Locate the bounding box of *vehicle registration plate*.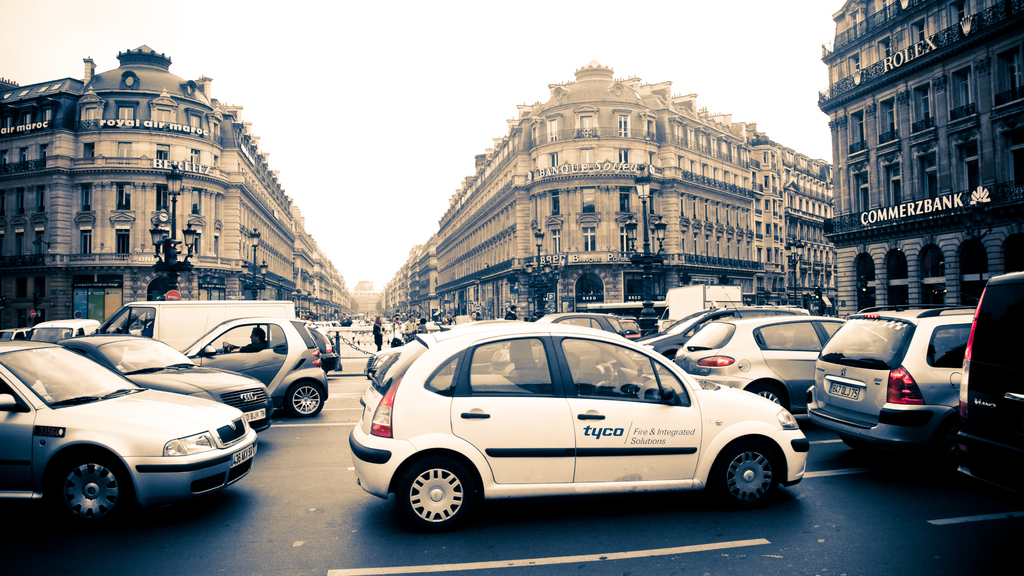
Bounding box: <bbox>234, 445, 252, 467</bbox>.
